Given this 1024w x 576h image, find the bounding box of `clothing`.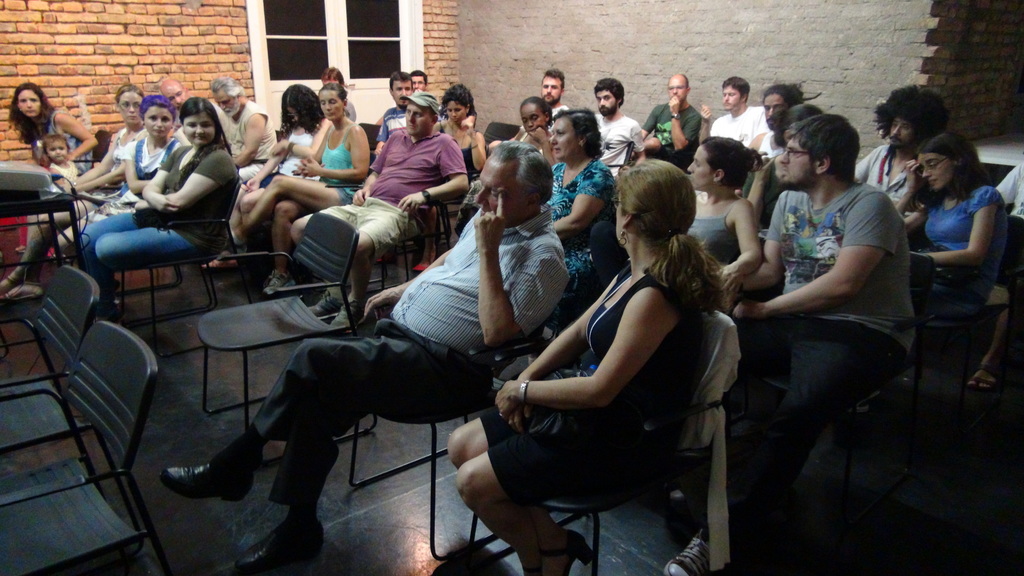
<box>230,97,279,164</box>.
